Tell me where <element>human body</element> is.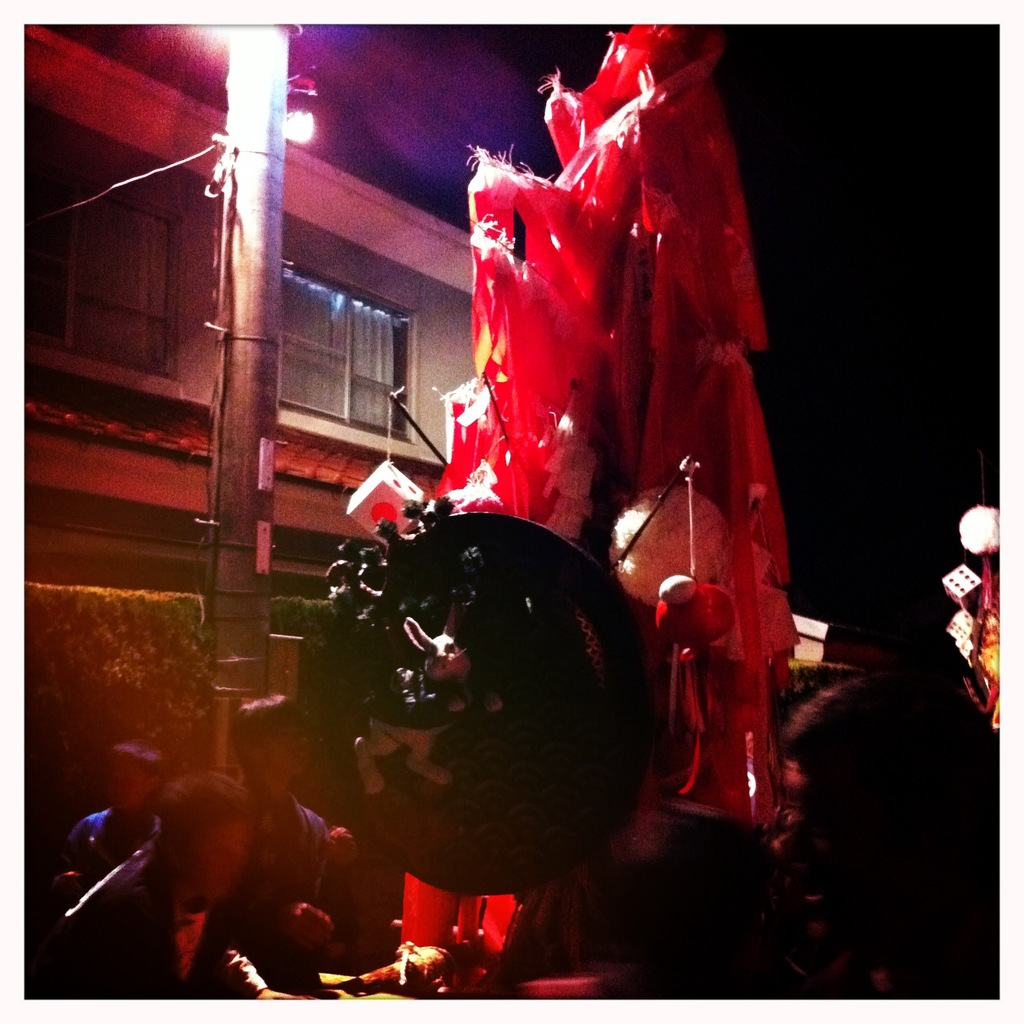
<element>human body</element> is at box=[70, 771, 321, 995].
